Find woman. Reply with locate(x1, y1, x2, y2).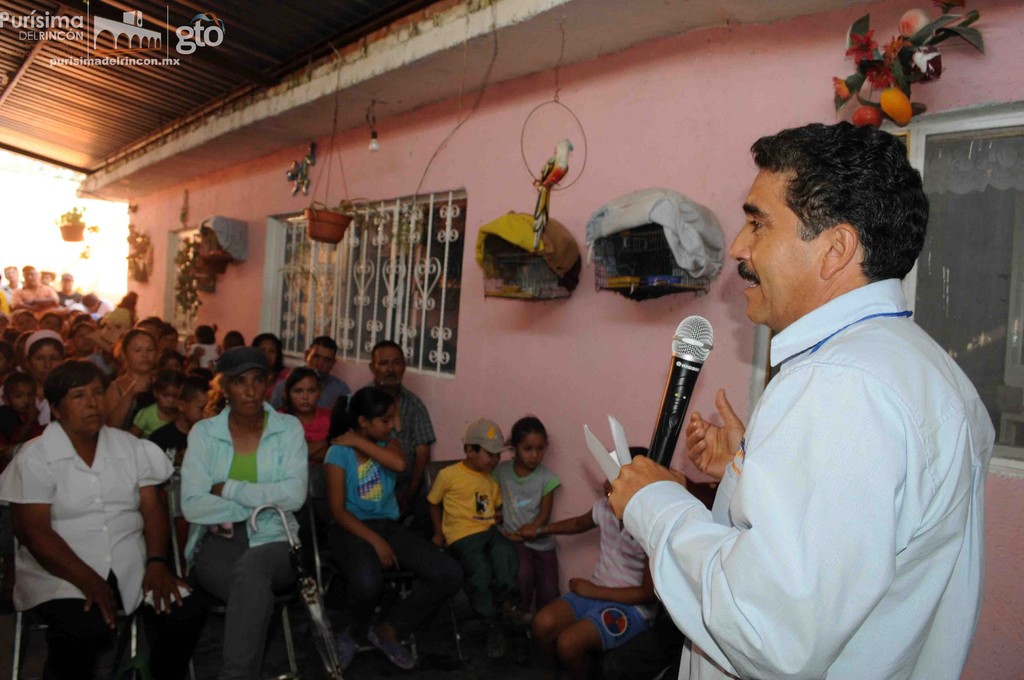
locate(182, 348, 310, 675).
